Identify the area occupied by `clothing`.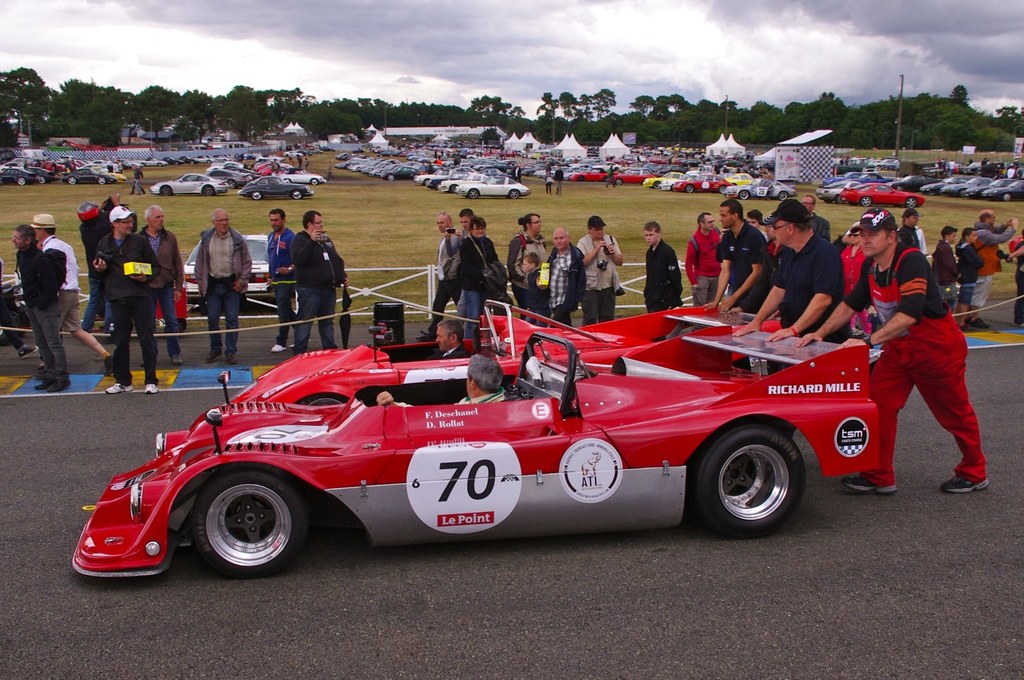
Area: 836/236/871/333.
